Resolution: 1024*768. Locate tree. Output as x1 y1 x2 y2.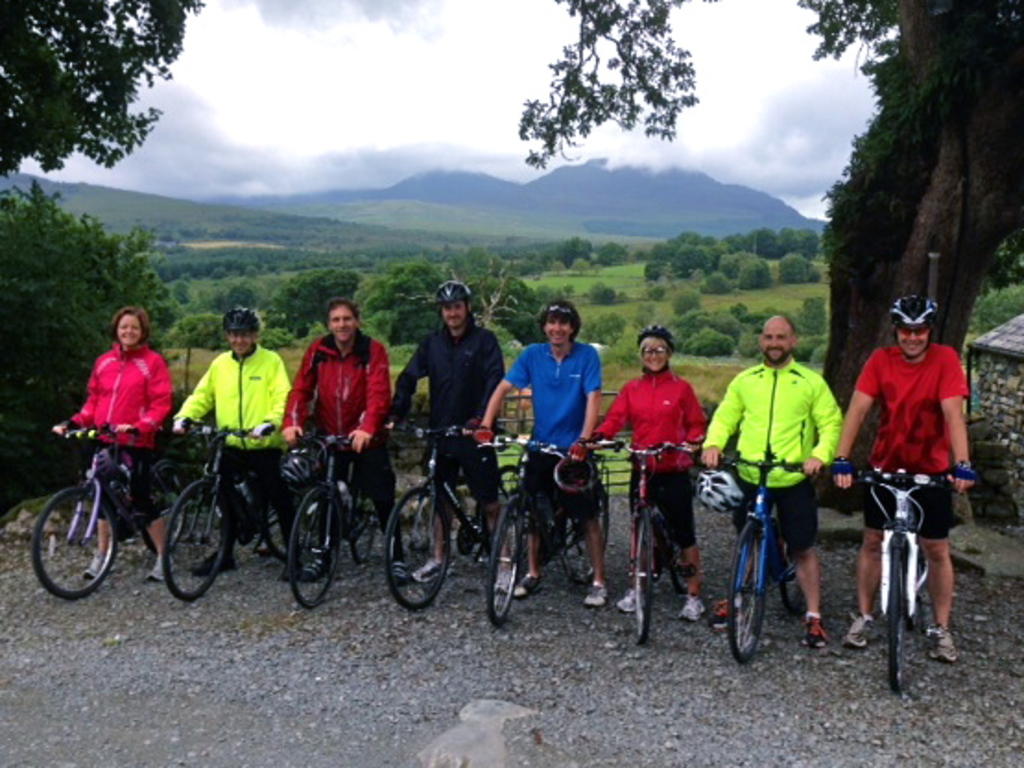
793 294 828 338.
